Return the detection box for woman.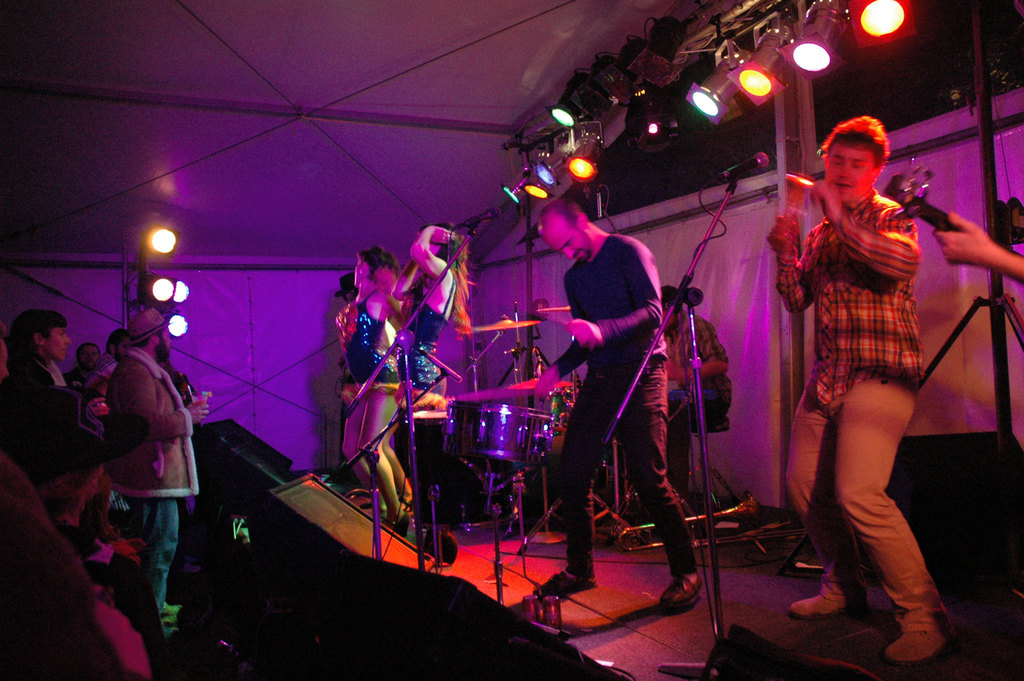
left=337, top=243, right=415, bottom=543.
